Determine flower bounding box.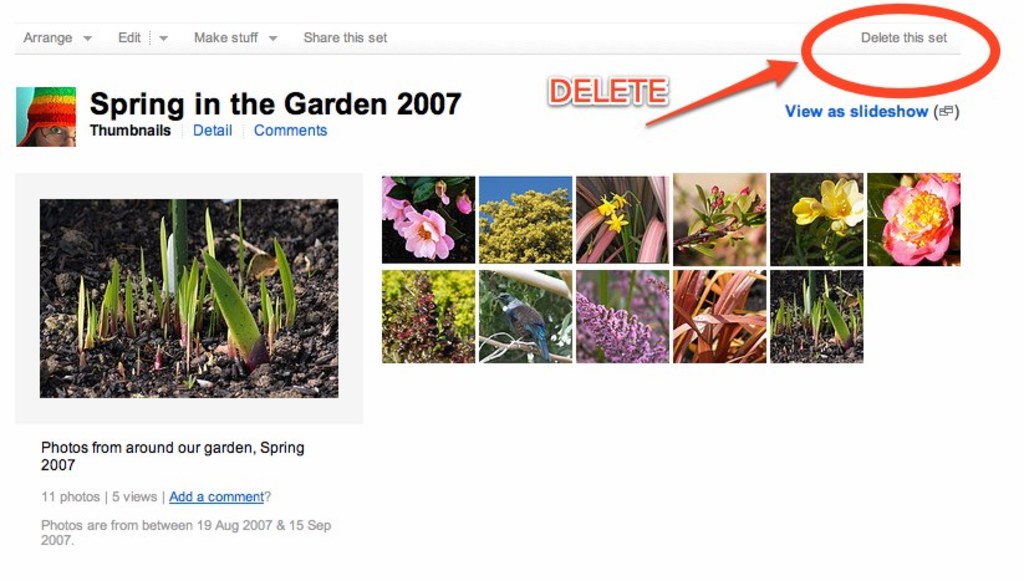
Determined: left=383, top=184, right=452, bottom=260.
